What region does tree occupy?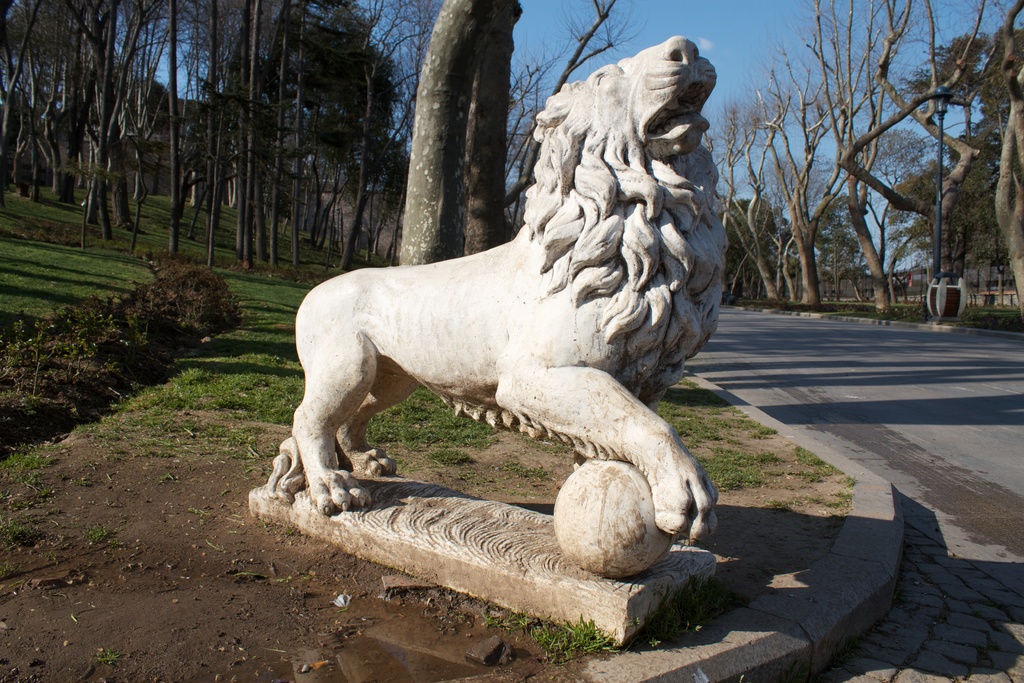
pyautogui.locateOnScreen(280, 0, 345, 278).
